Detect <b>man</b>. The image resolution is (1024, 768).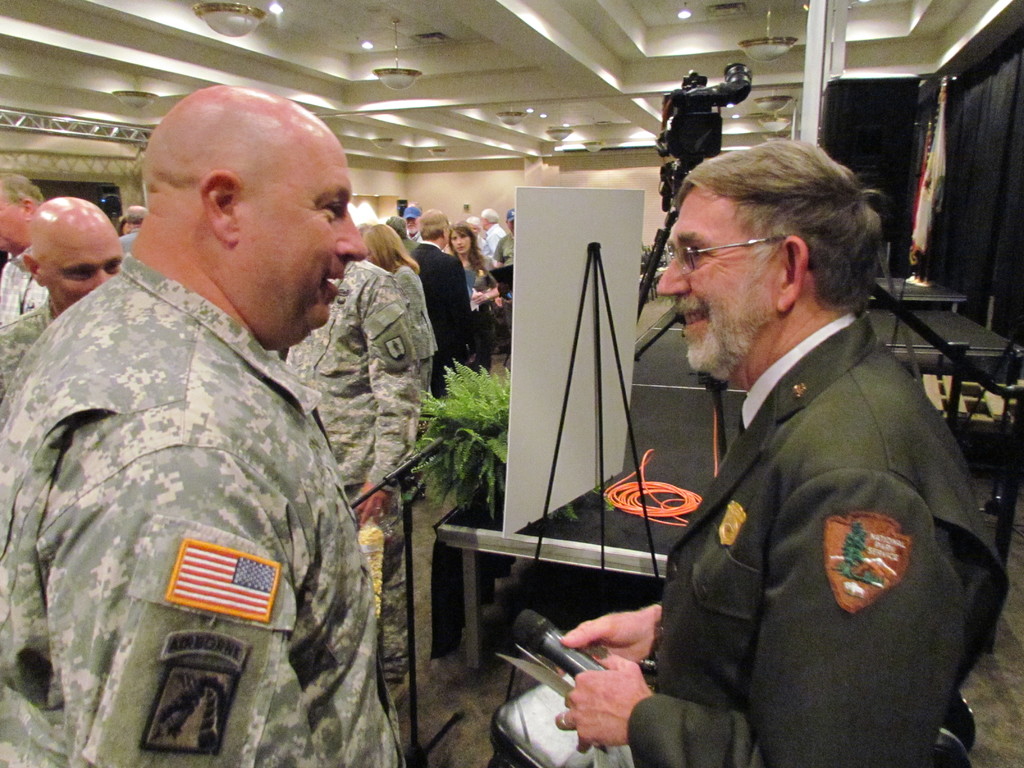
{"left": 403, "top": 204, "right": 473, "bottom": 402}.
